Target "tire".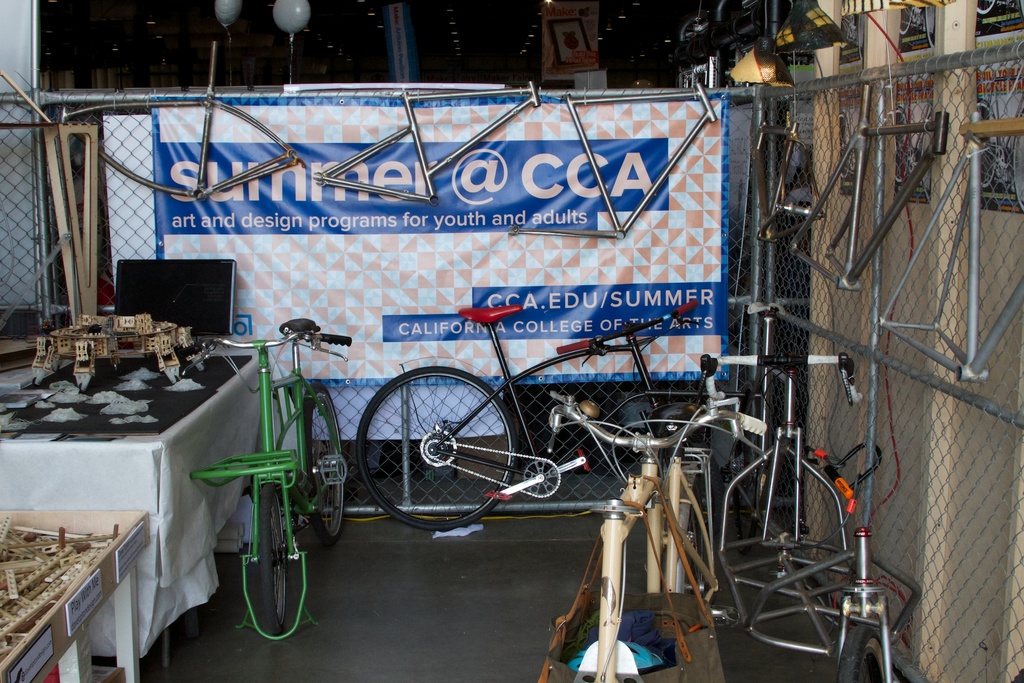
Target region: bbox=(835, 625, 886, 682).
